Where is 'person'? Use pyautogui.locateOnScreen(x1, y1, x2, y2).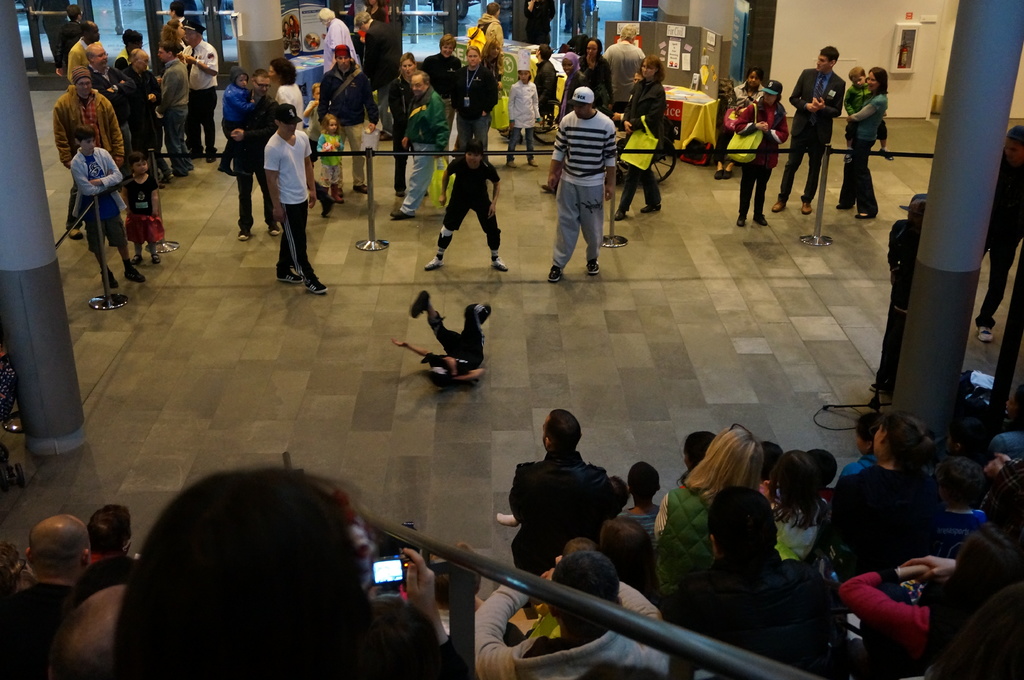
pyautogui.locateOnScreen(845, 67, 890, 158).
